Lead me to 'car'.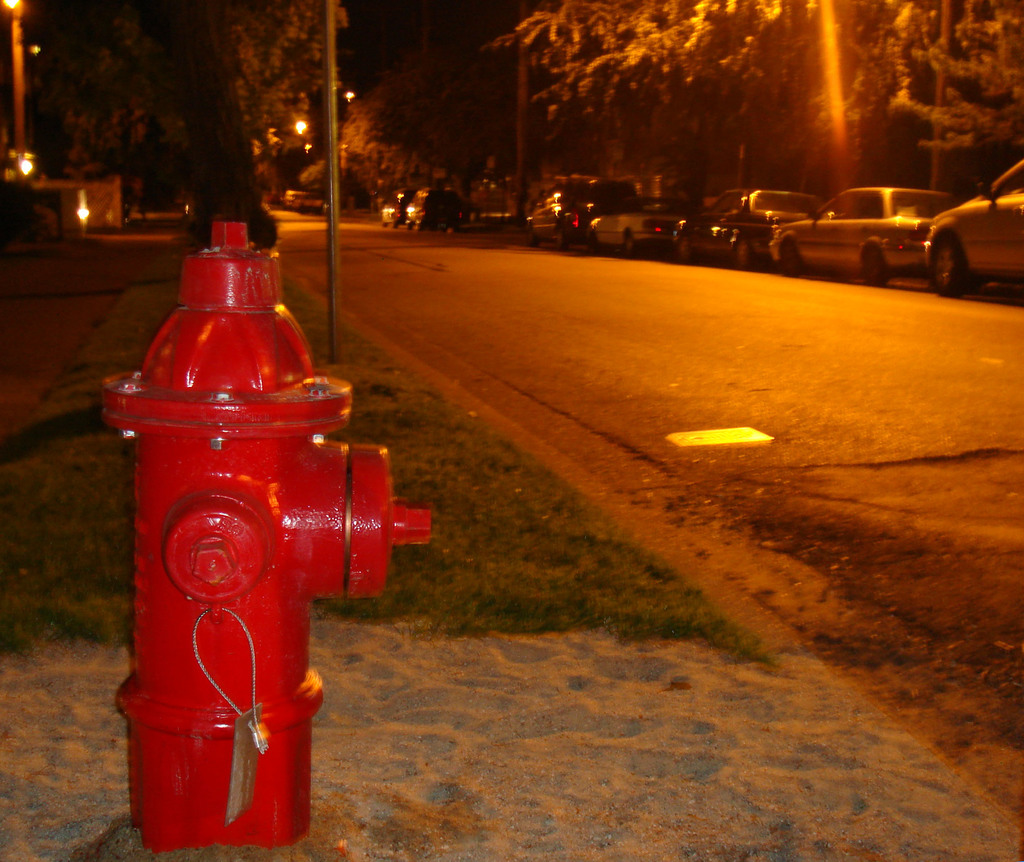
Lead to 402,185,458,228.
